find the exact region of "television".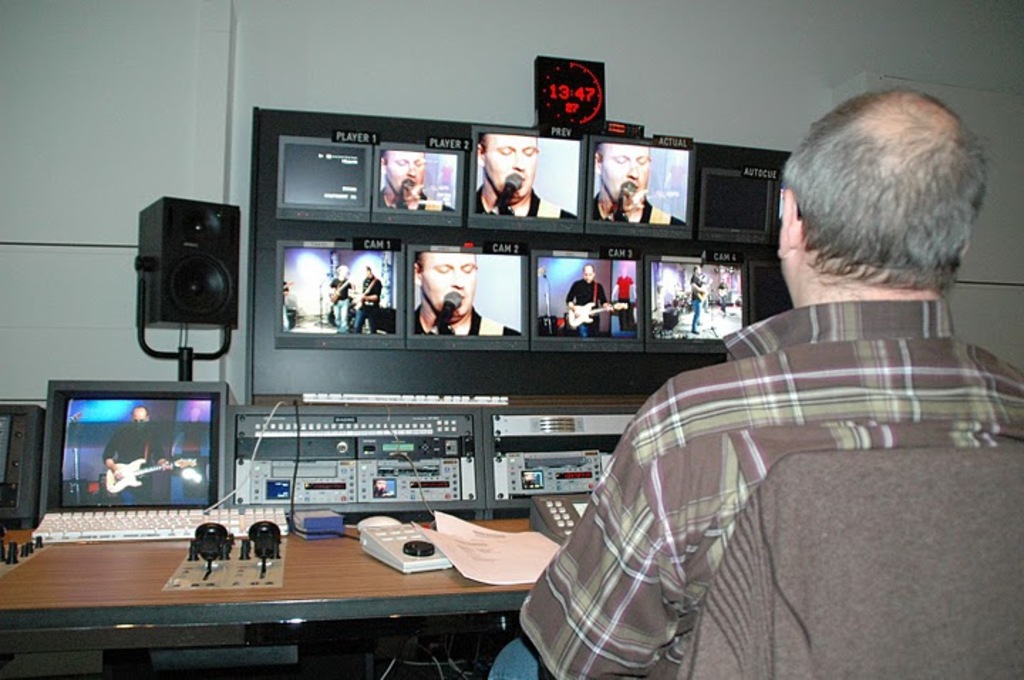
Exact region: <bbox>525, 246, 643, 346</bbox>.
